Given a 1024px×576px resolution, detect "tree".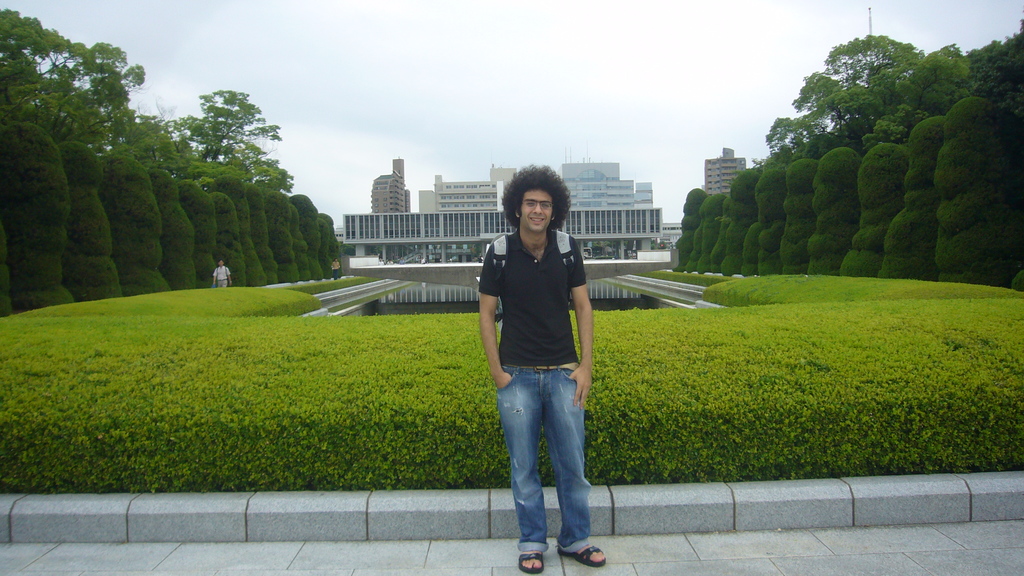
Rect(230, 186, 268, 287).
